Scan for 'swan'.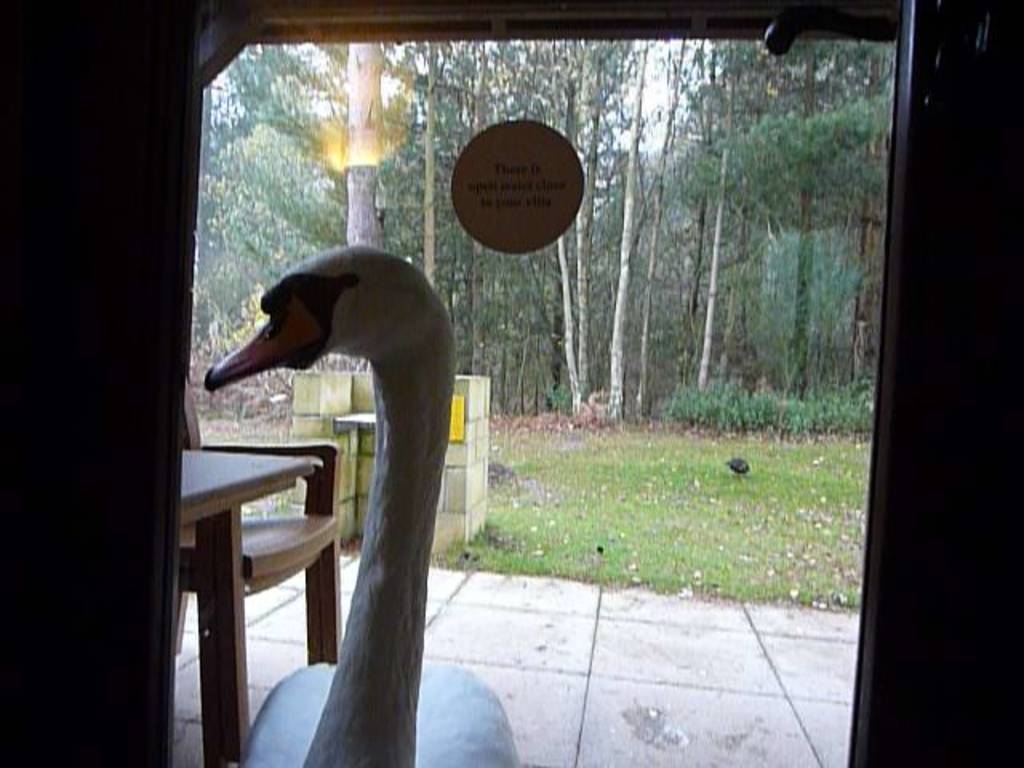
Scan result: {"left": 211, "top": 245, "right": 514, "bottom": 766}.
